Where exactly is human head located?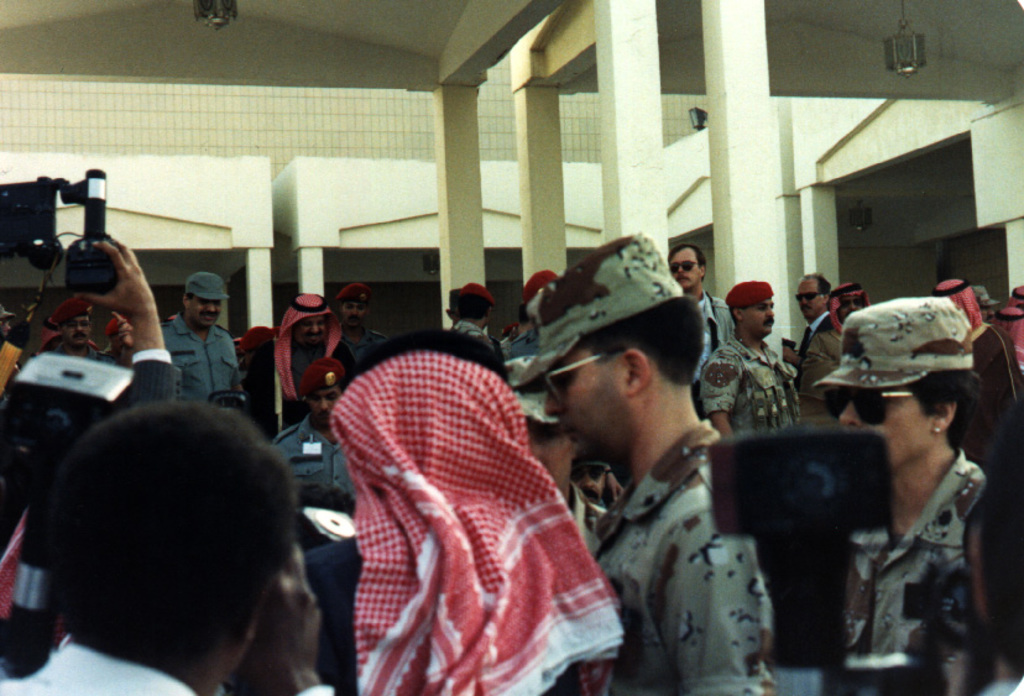
Its bounding box is <bbox>58, 302, 92, 349</bbox>.
